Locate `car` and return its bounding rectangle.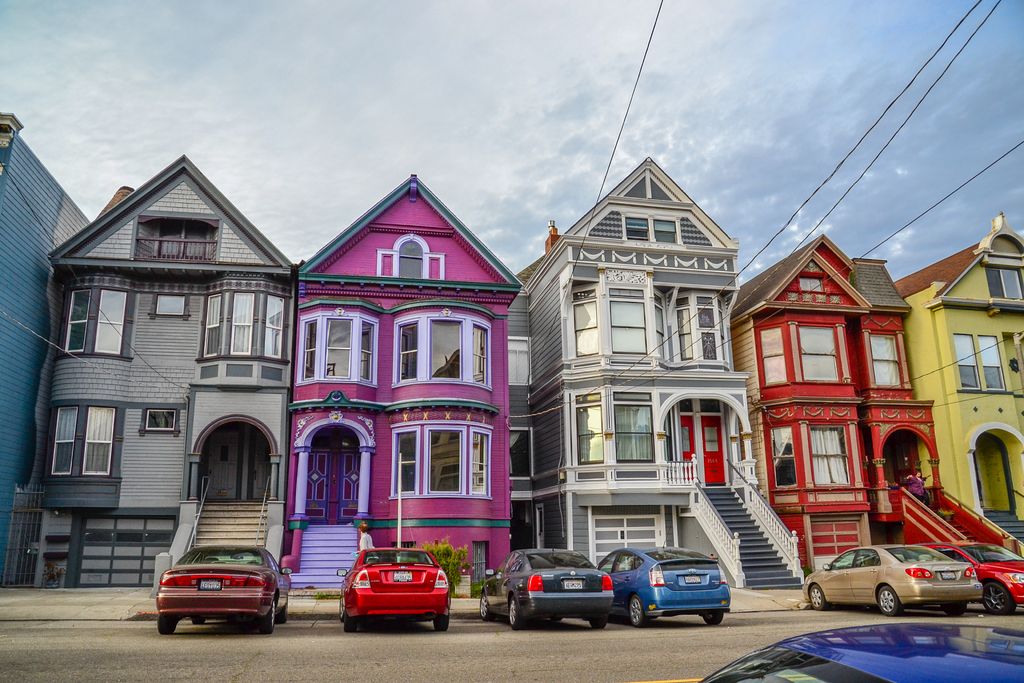
bbox(161, 540, 292, 630).
